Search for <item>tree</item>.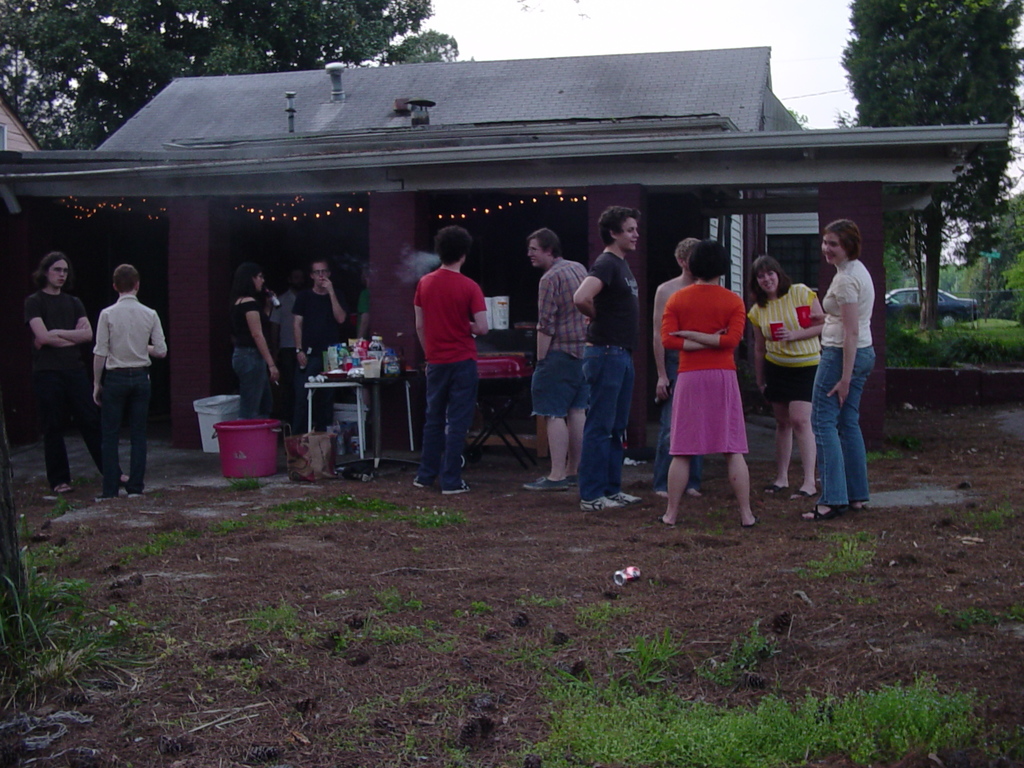
Found at {"x1": 0, "y1": 0, "x2": 479, "y2": 162}.
